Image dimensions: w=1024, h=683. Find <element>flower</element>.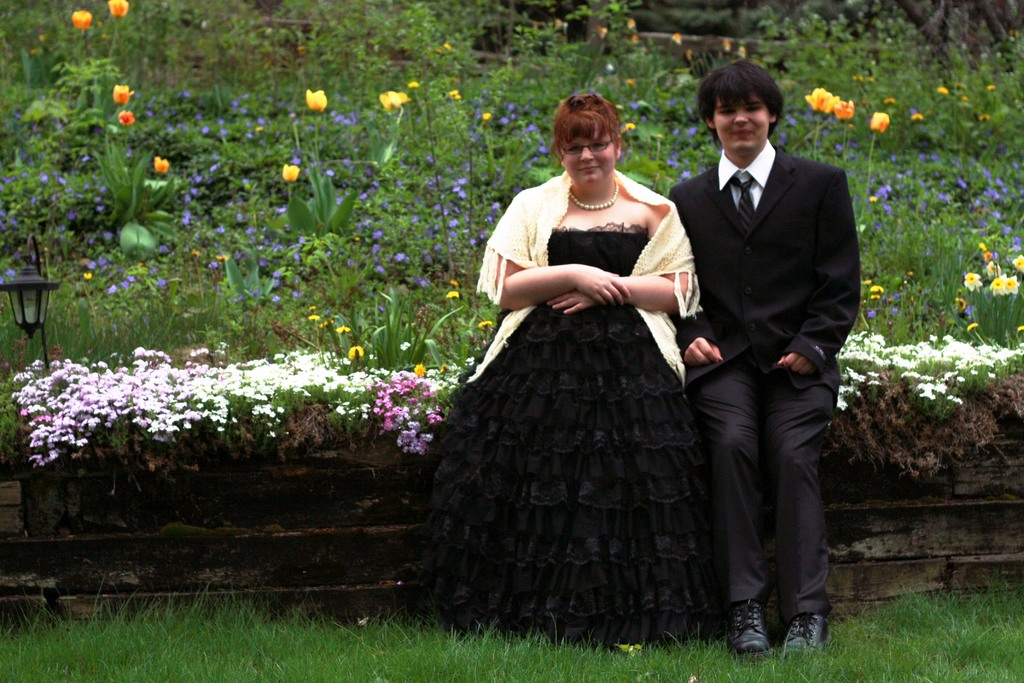
region(111, 81, 132, 105).
